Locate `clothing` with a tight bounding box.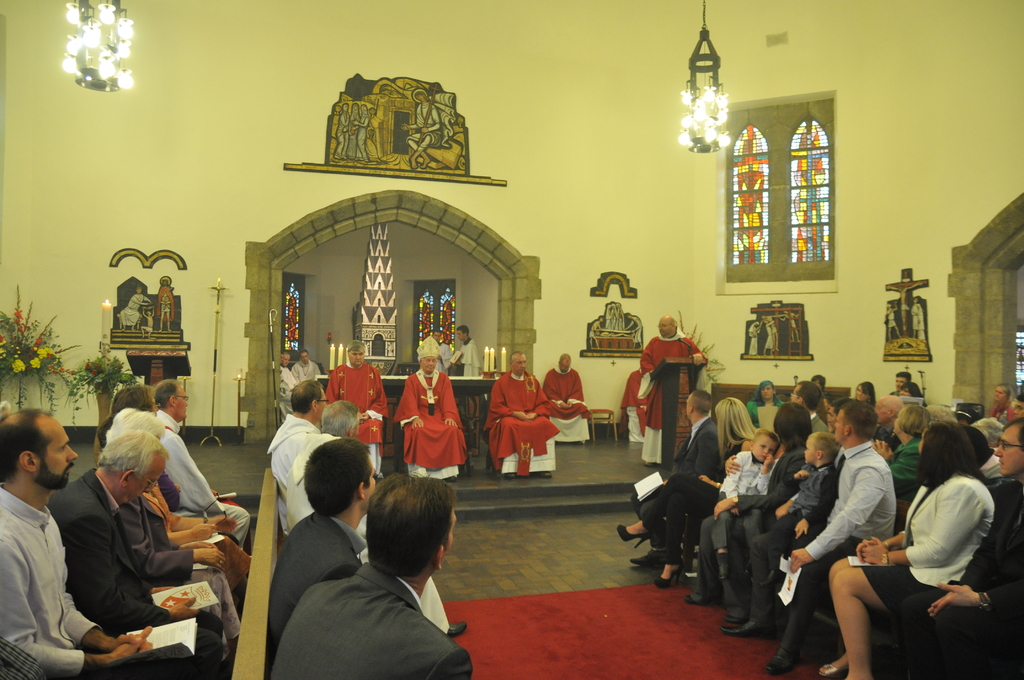
region(455, 342, 479, 376).
